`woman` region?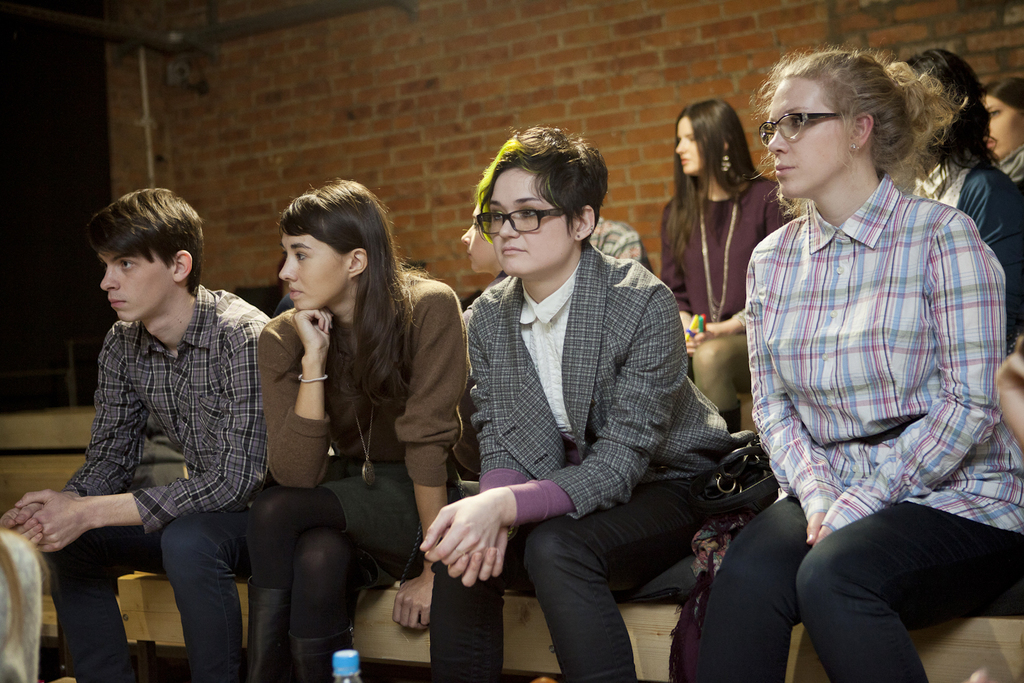
(971,76,1023,179)
